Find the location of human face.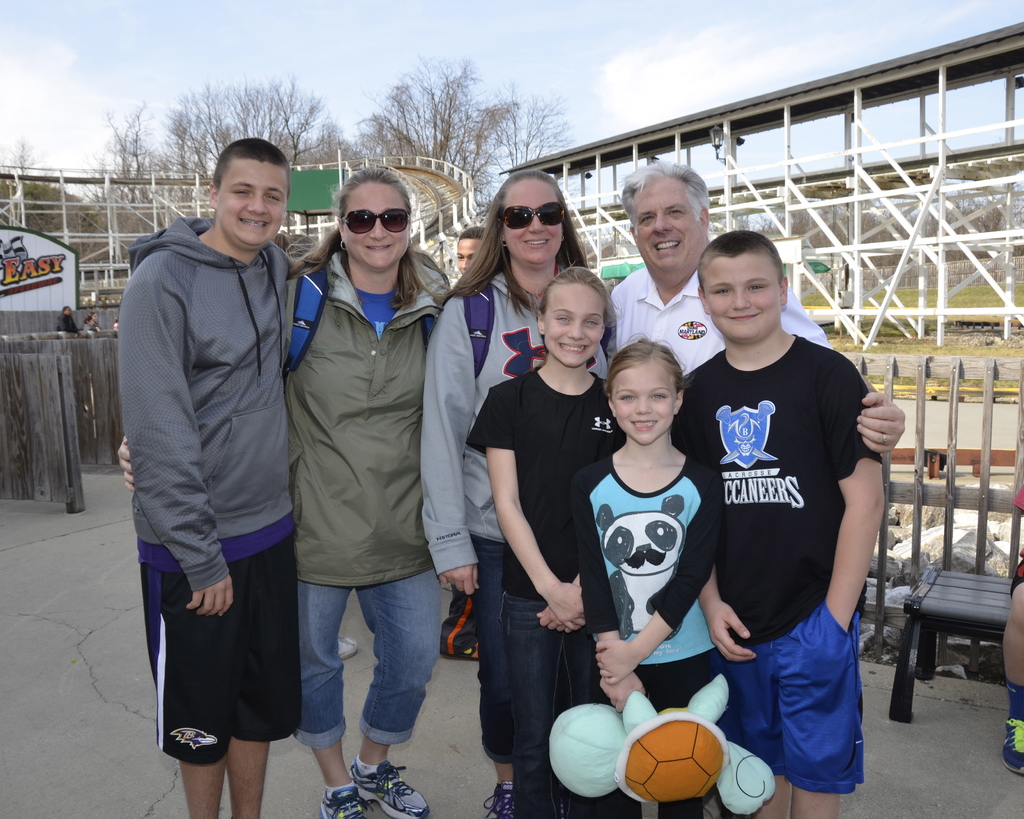
Location: box(502, 175, 575, 263).
